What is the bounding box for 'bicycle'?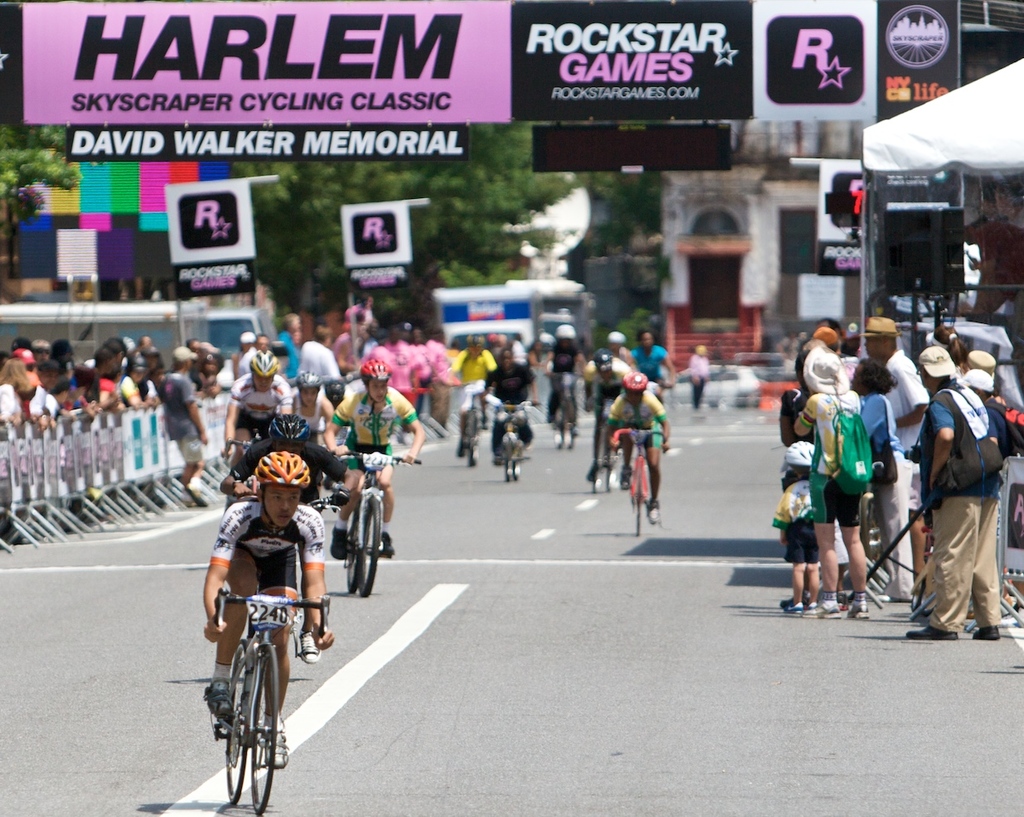
(left=220, top=427, right=261, bottom=515).
